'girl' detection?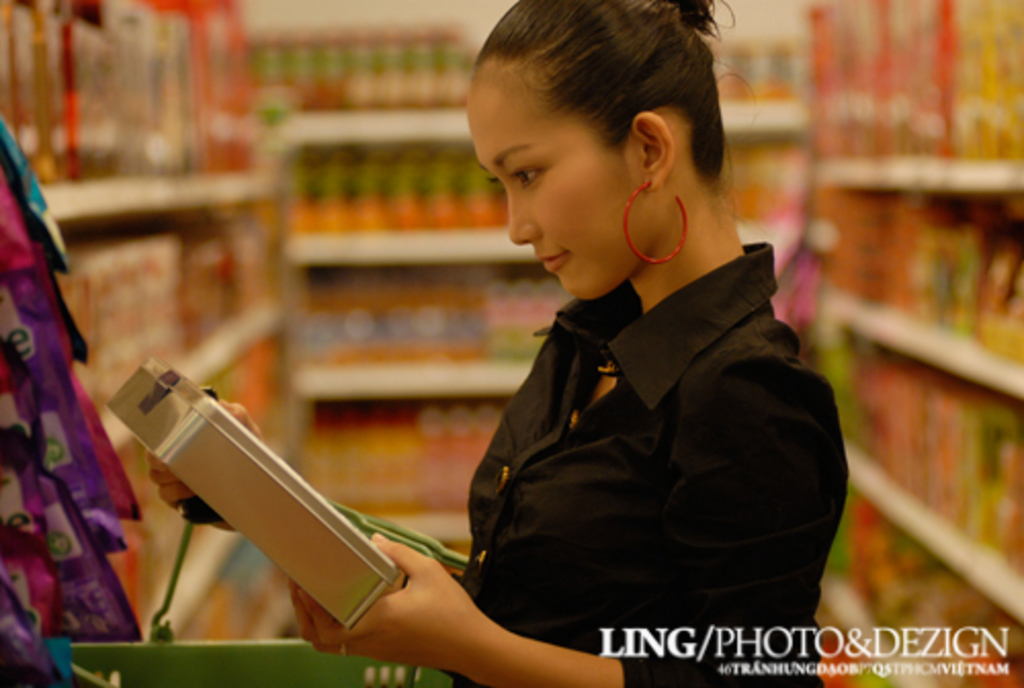
region(150, 0, 846, 686)
